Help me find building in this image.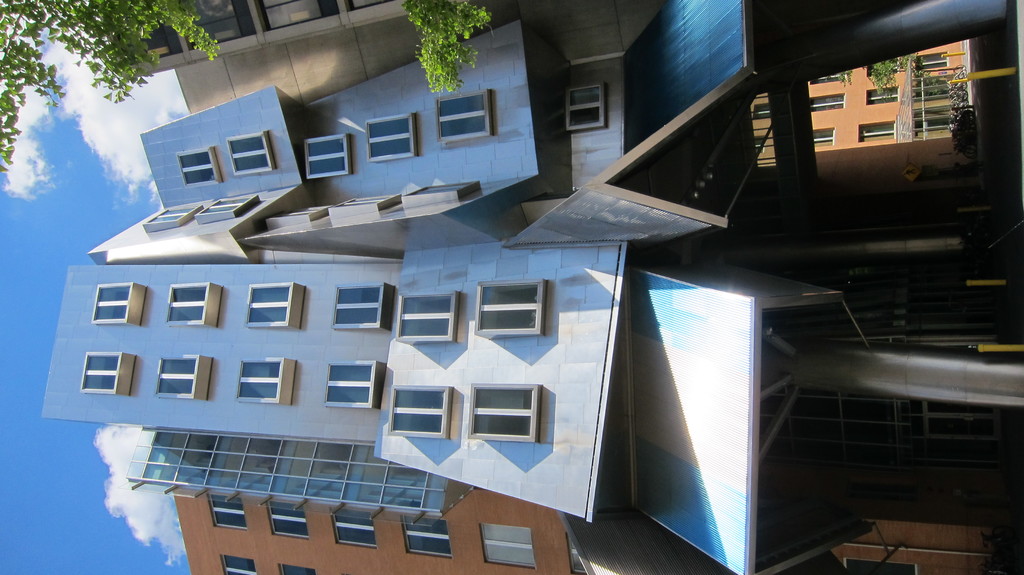
Found it: <bbox>36, 0, 1023, 574</bbox>.
